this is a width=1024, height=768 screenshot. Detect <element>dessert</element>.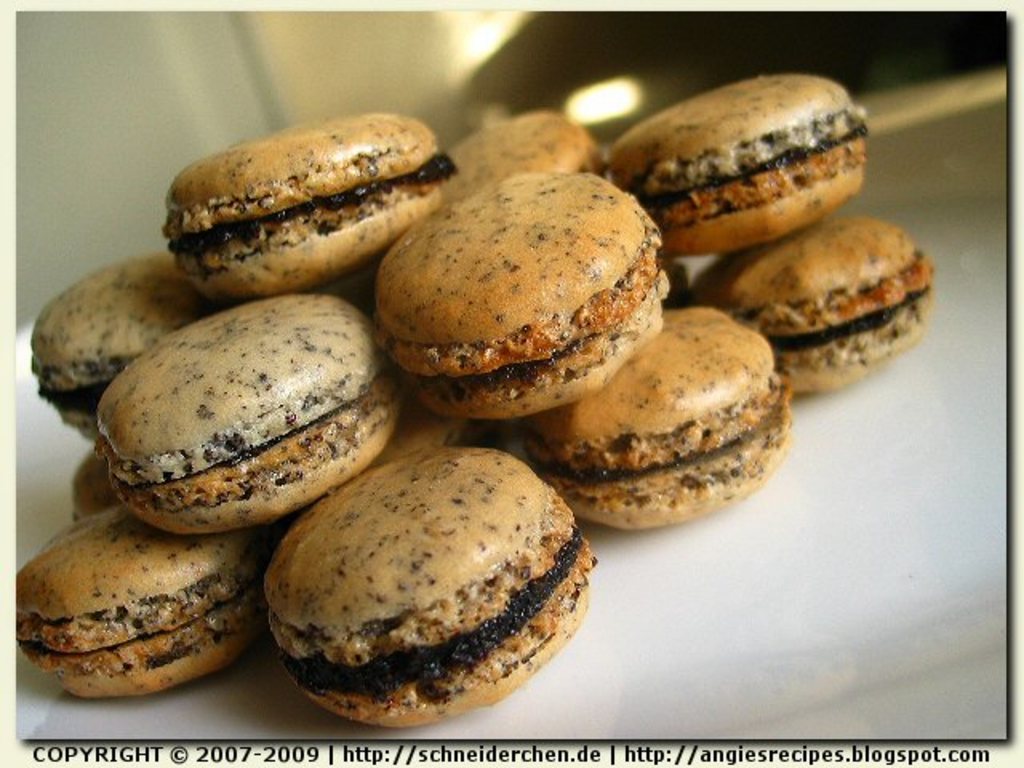
<bbox>35, 237, 213, 418</bbox>.
